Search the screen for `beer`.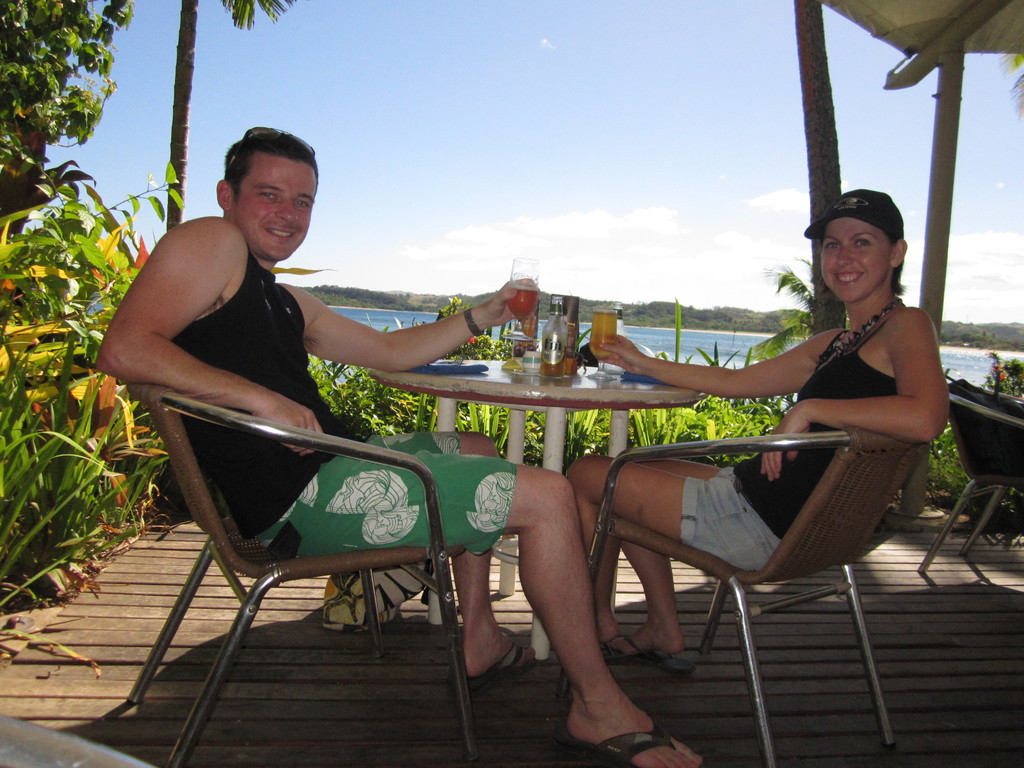
Found at detection(541, 294, 570, 383).
